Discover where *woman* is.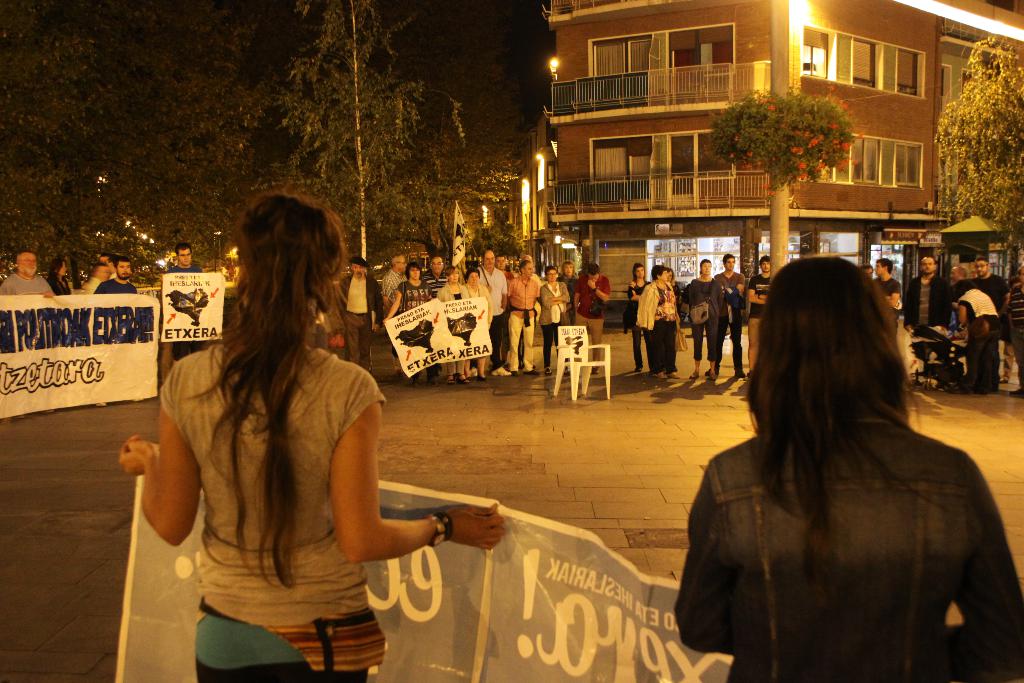
Discovered at x1=636, y1=265, x2=681, y2=381.
